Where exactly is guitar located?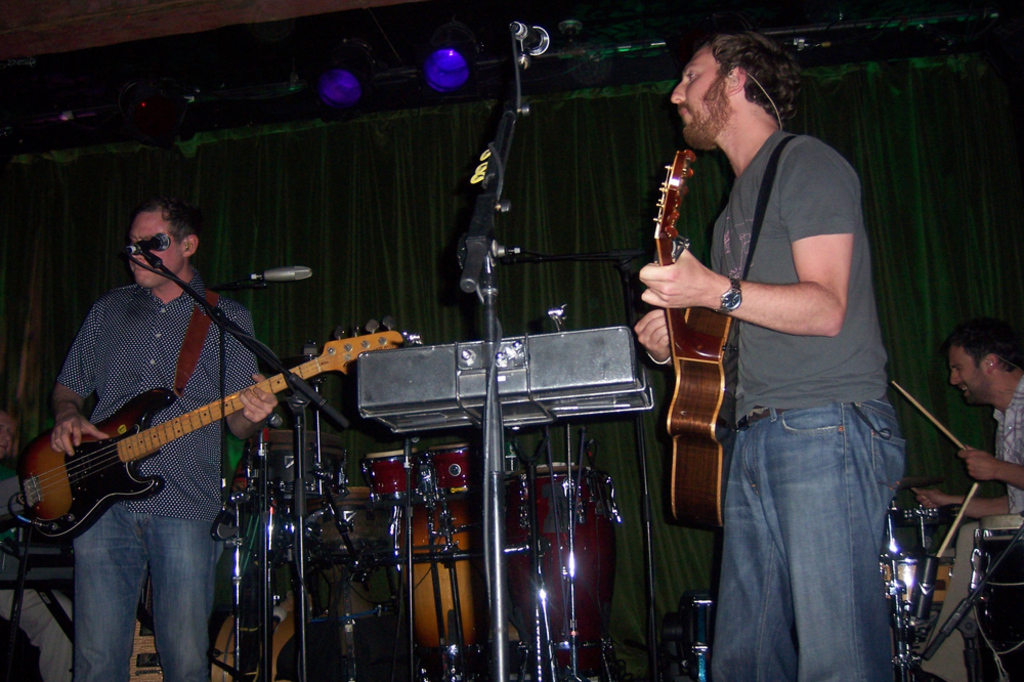
Its bounding box is l=15, t=318, r=410, b=538.
